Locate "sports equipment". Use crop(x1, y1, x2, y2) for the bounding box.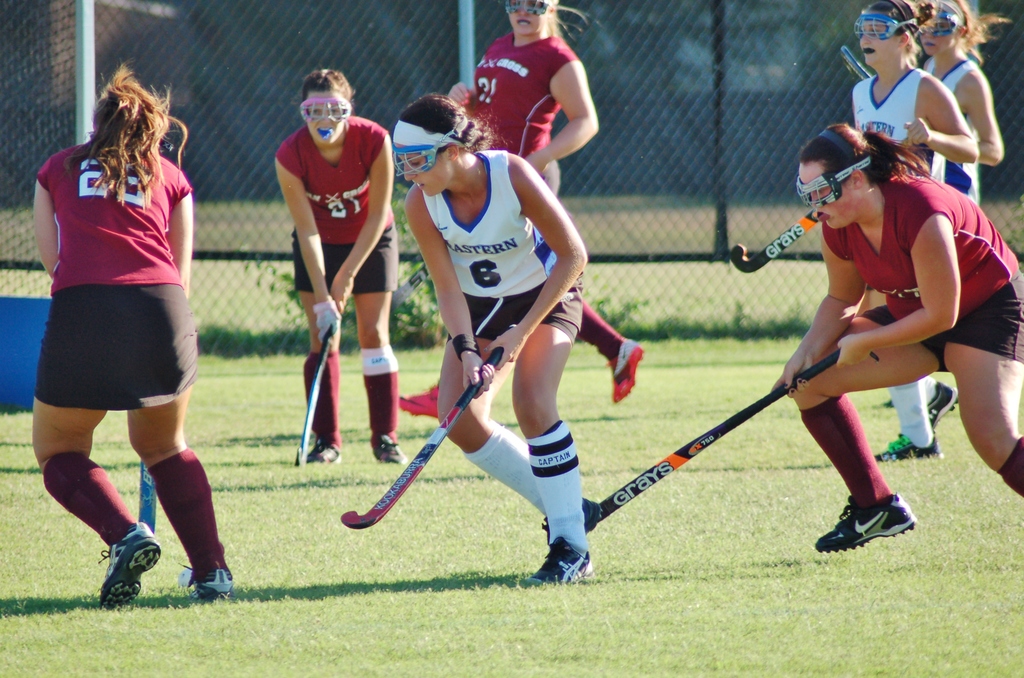
crop(307, 439, 344, 468).
